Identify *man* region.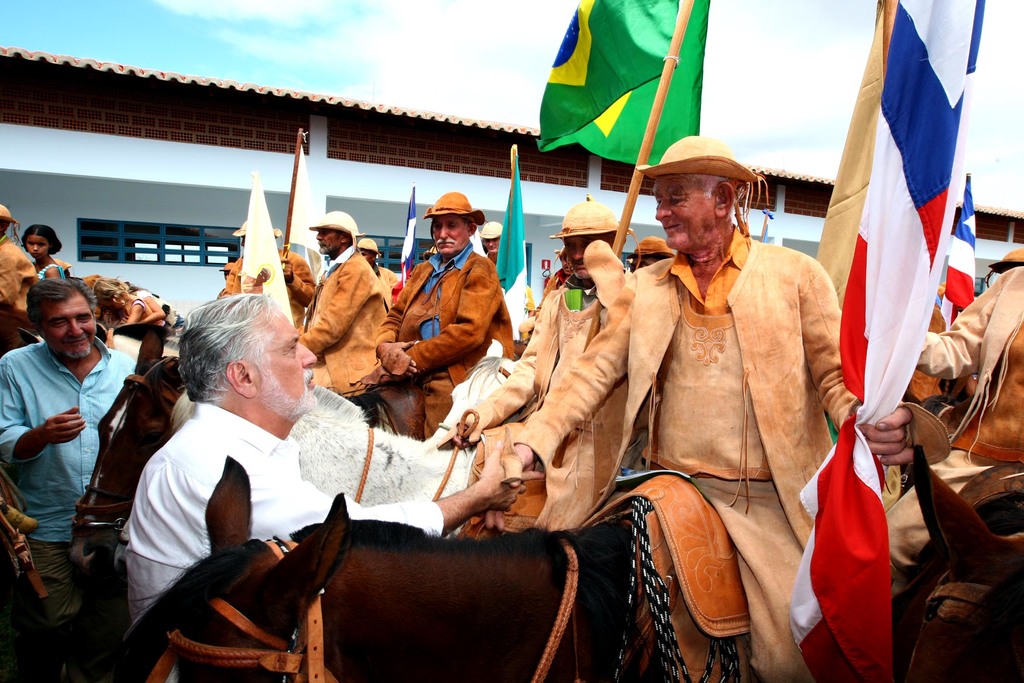
Region: [x1=358, y1=236, x2=397, y2=290].
